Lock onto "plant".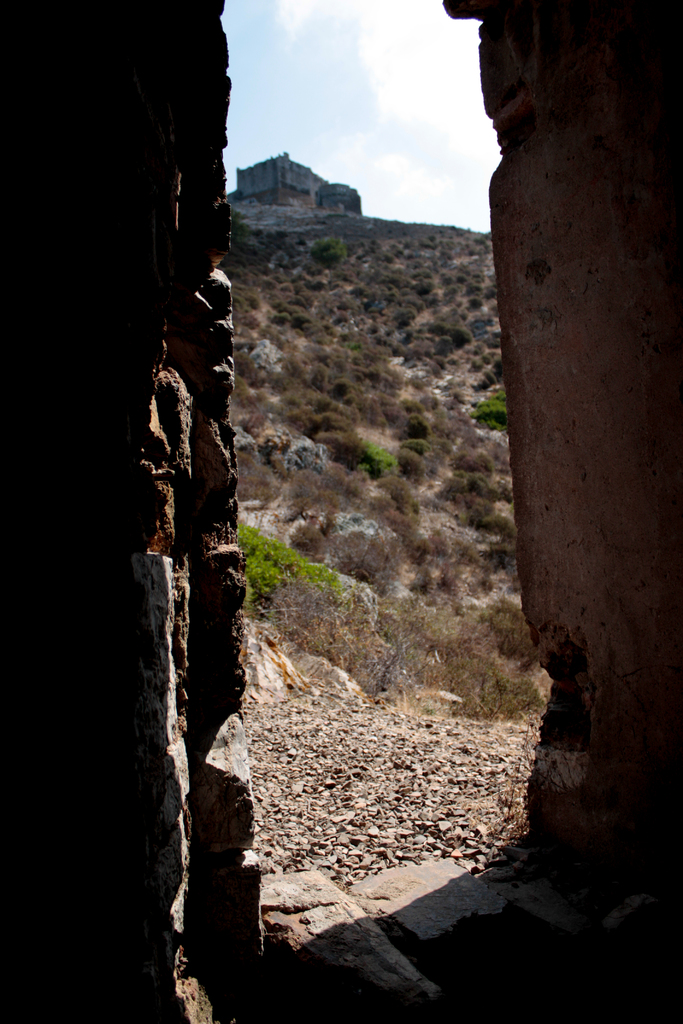
Locked: (444,639,539,723).
